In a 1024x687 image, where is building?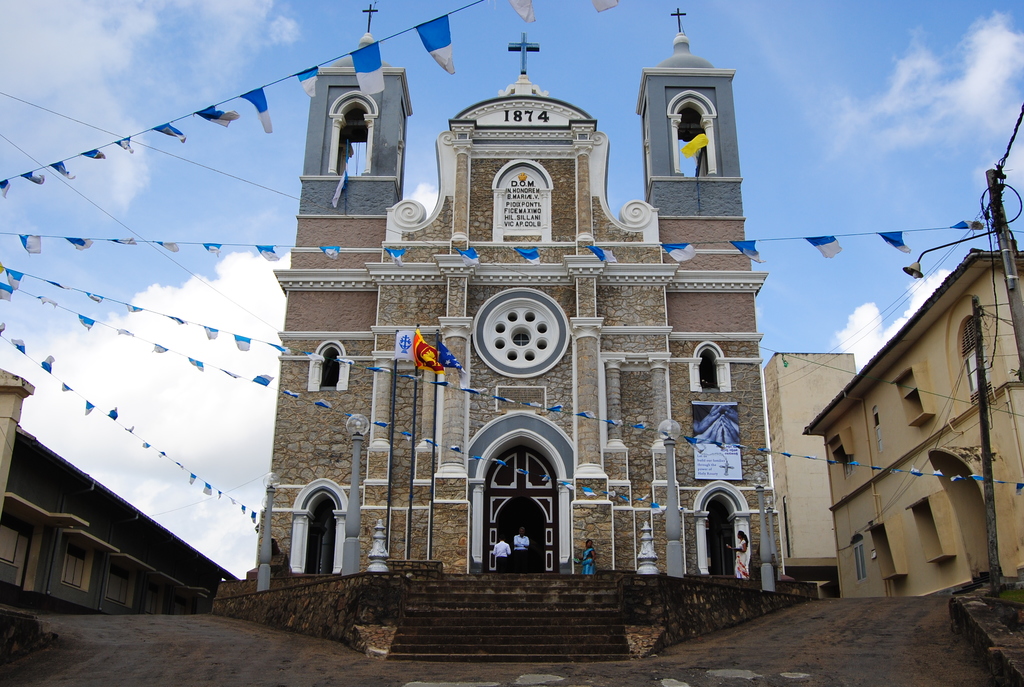
region(210, 4, 819, 661).
